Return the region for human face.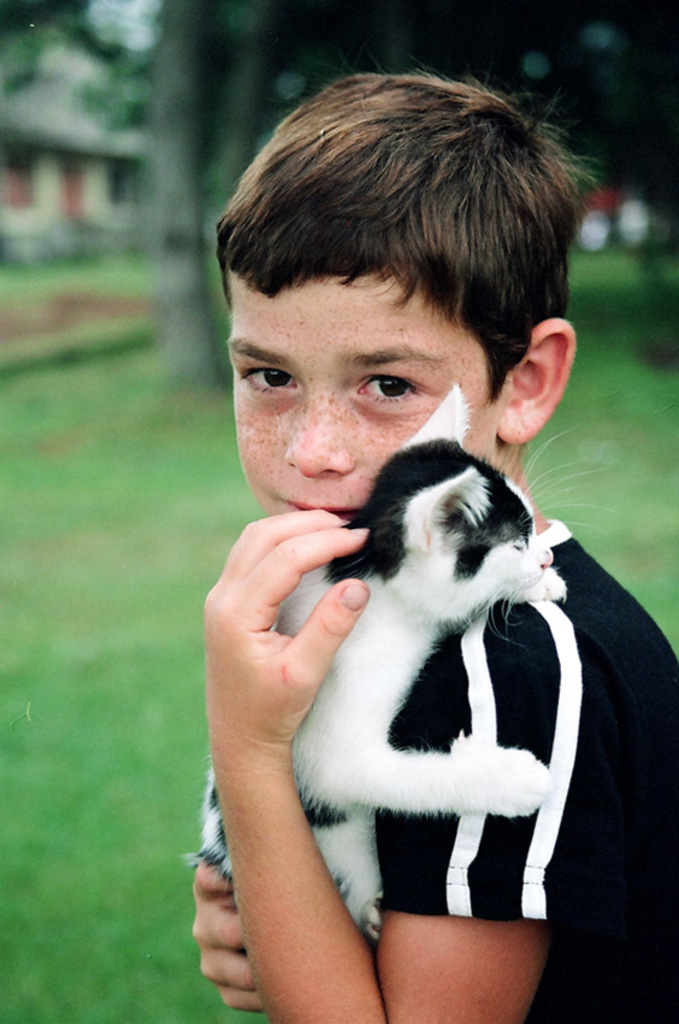
[left=235, top=265, right=489, bottom=514].
